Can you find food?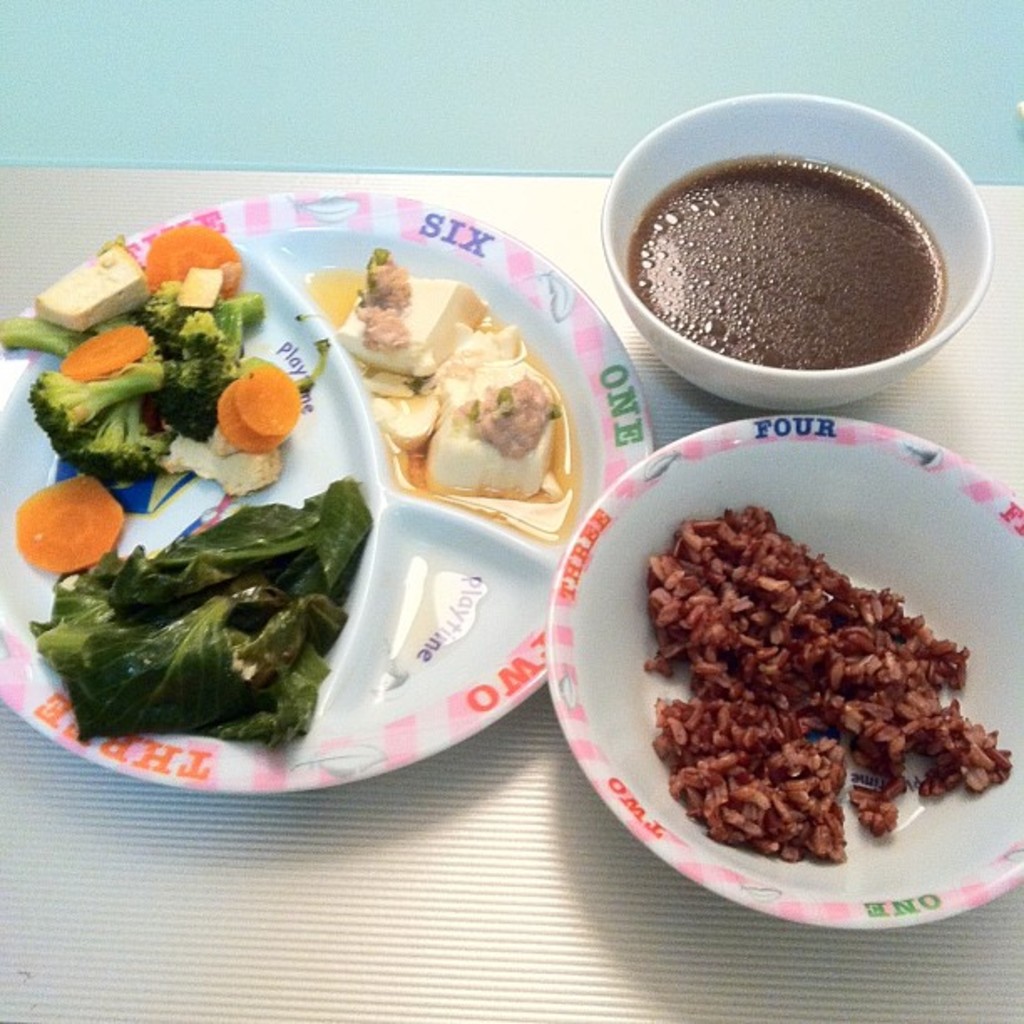
Yes, bounding box: 626 453 974 868.
